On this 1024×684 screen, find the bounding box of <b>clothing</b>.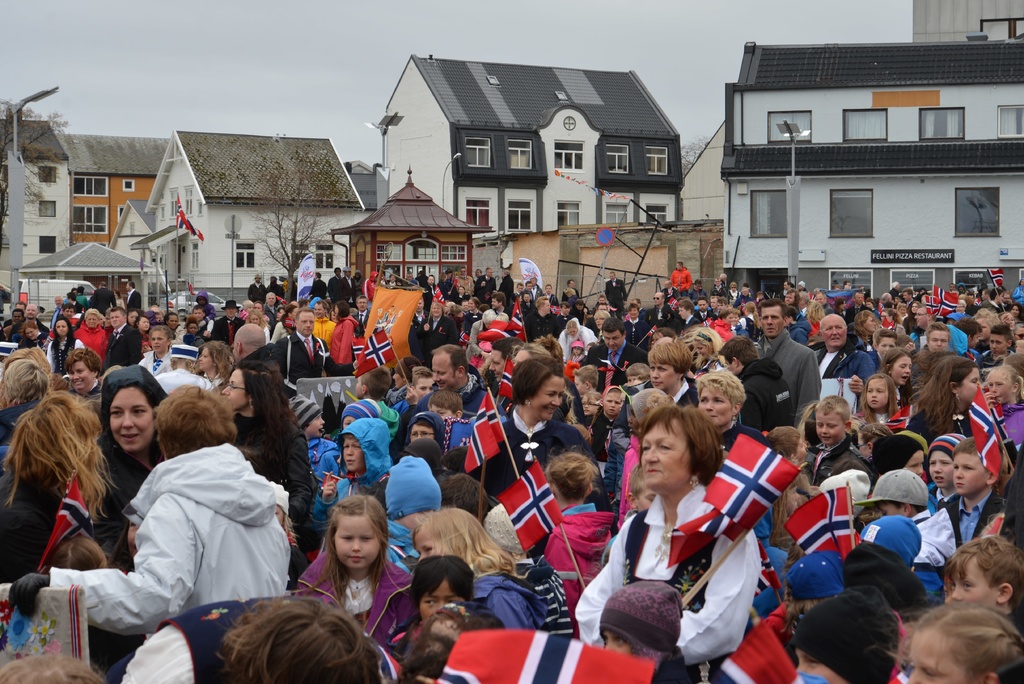
Bounding box: (left=270, top=331, right=346, bottom=388).
